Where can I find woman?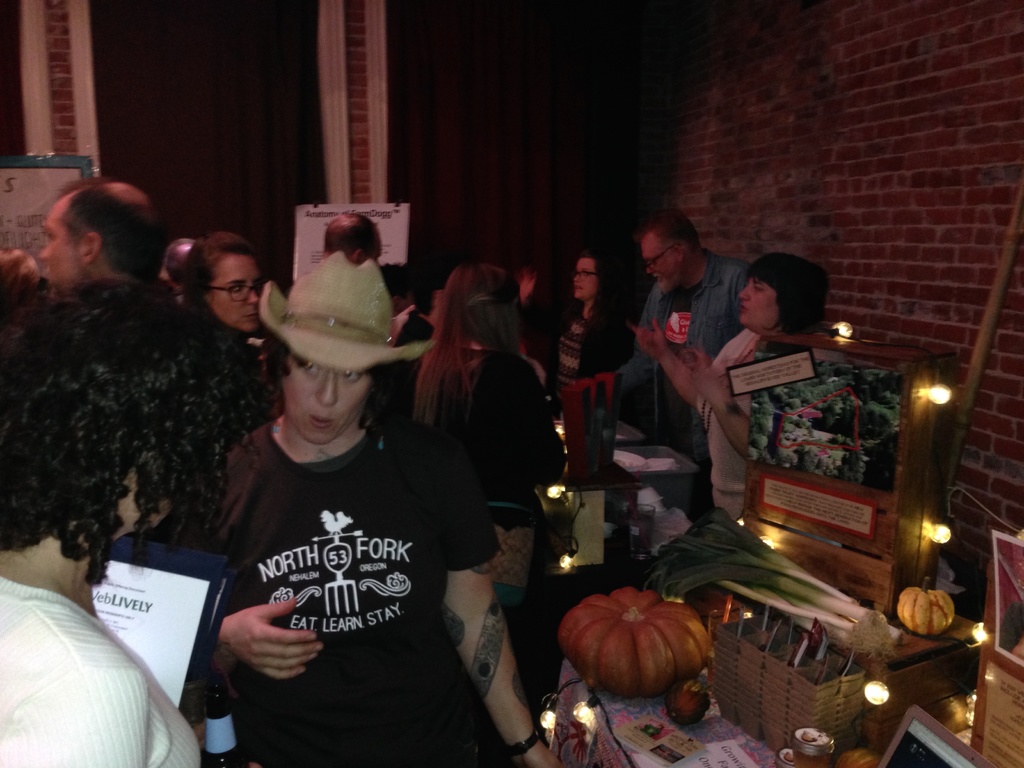
You can find it at pyautogui.locateOnScreen(543, 242, 636, 415).
